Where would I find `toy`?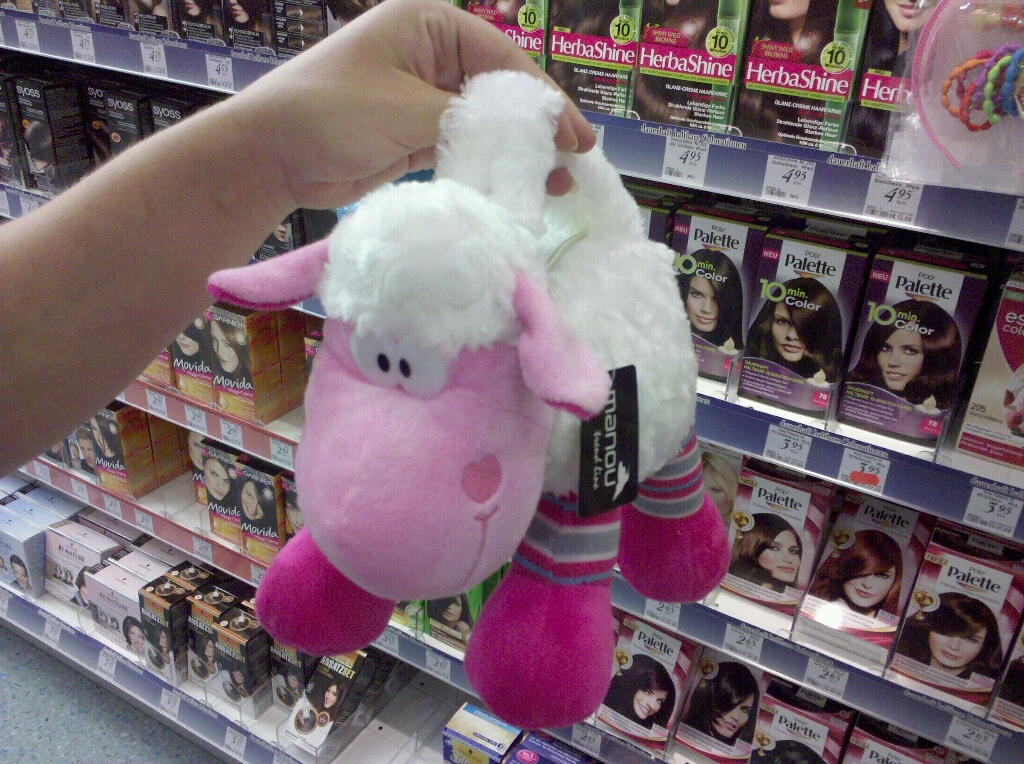
At BBox(144, 68, 757, 699).
